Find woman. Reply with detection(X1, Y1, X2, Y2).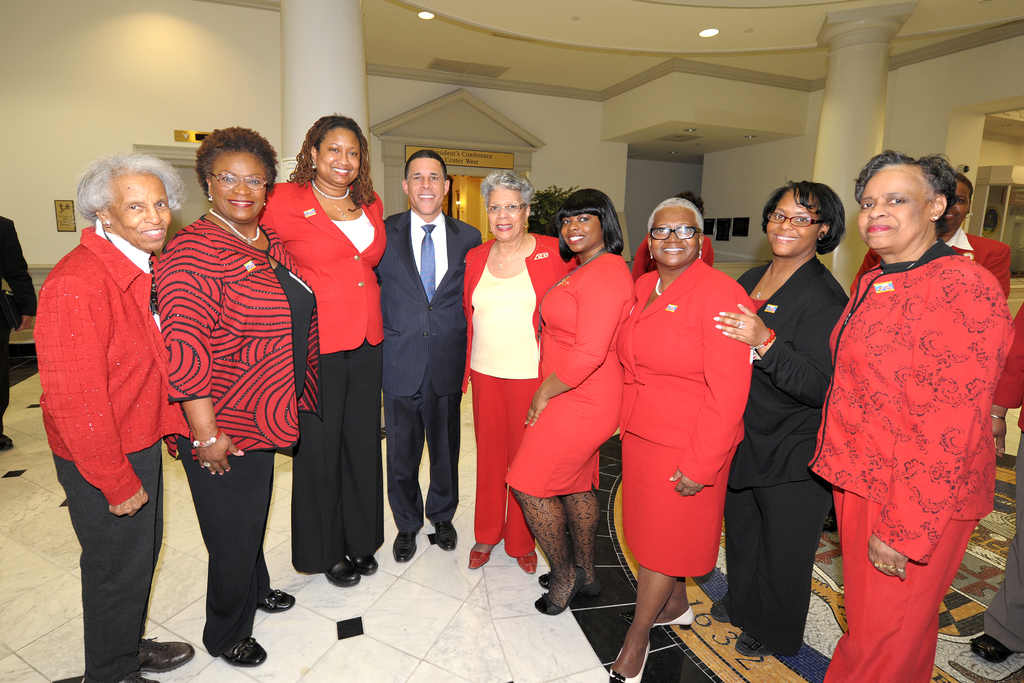
detection(612, 198, 753, 682).
